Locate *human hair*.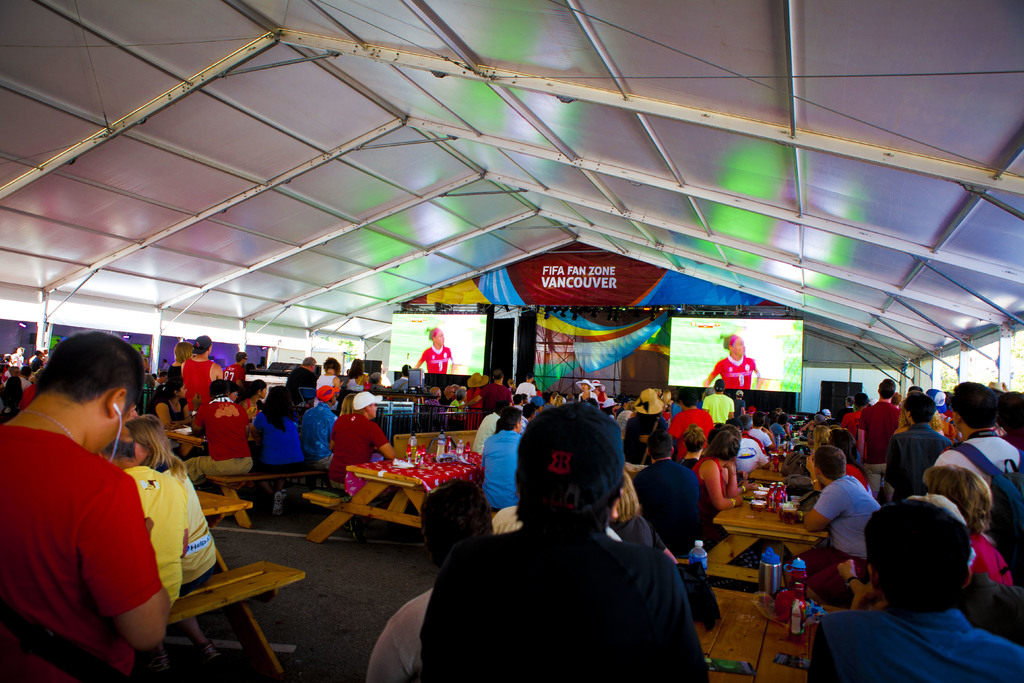
Bounding box: left=209, top=377, right=227, bottom=400.
